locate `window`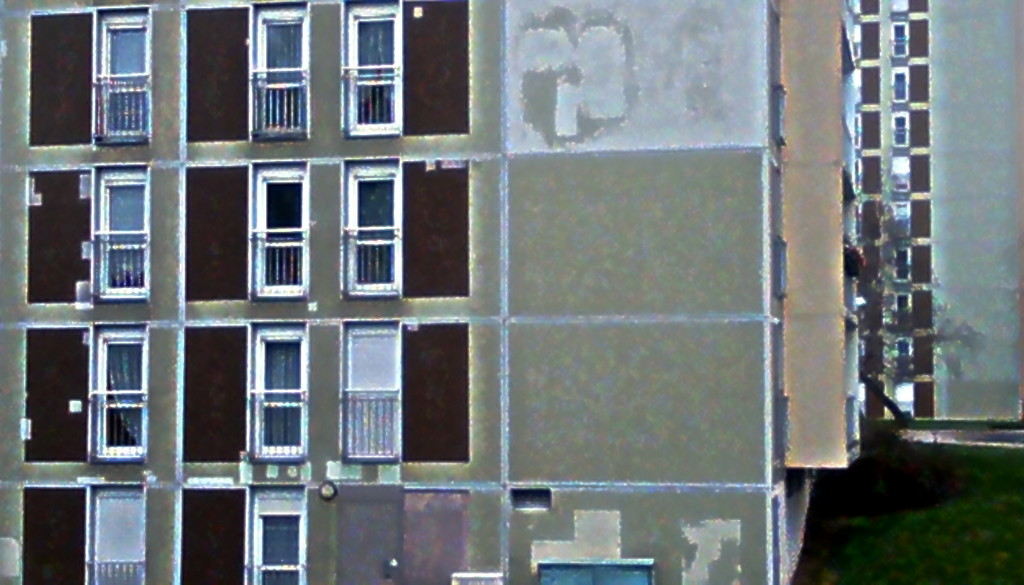
244/482/308/584
